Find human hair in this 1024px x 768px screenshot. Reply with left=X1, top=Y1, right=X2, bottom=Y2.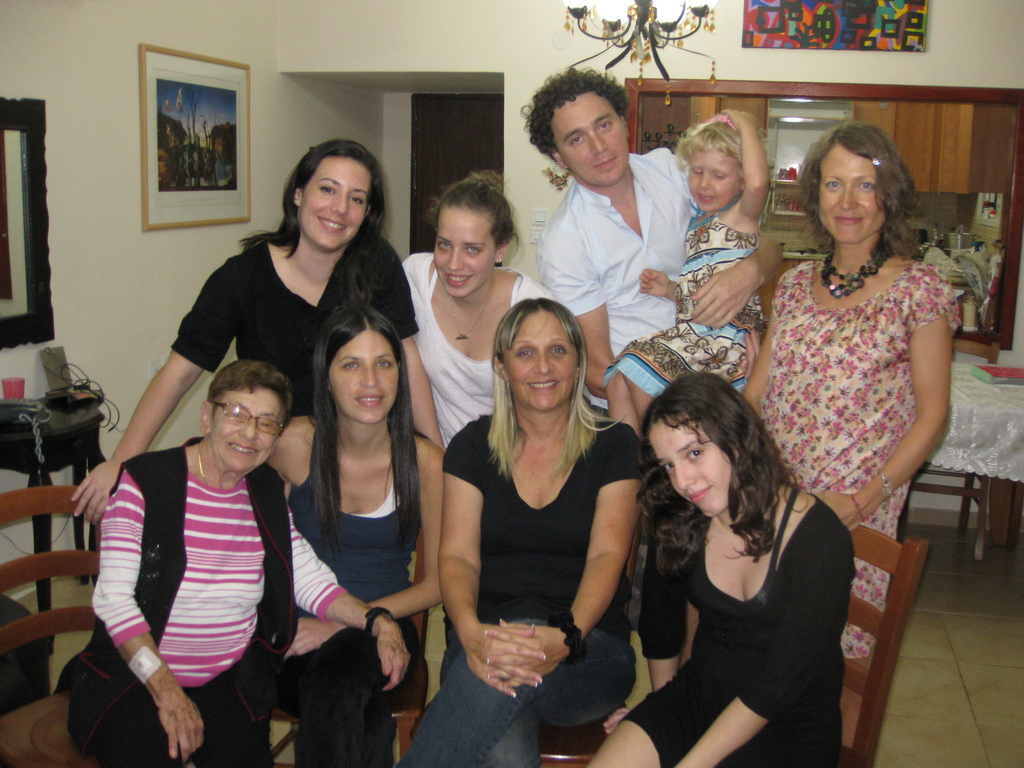
left=424, top=169, right=521, bottom=258.
